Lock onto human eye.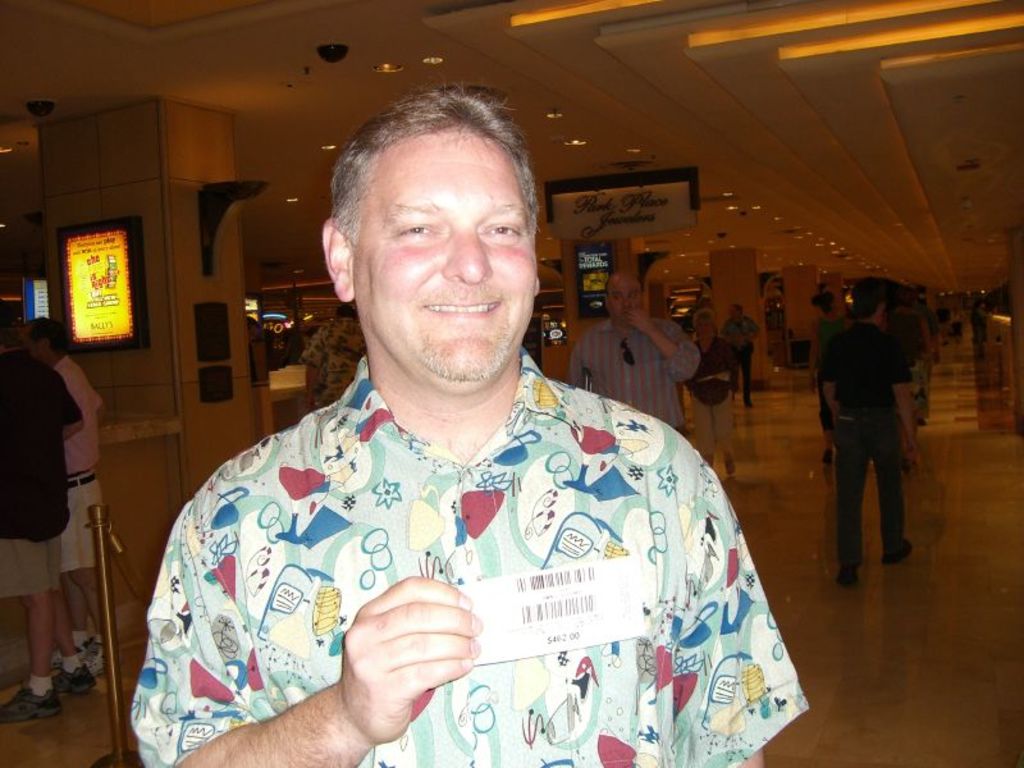
Locked: 631/292/637/297.
